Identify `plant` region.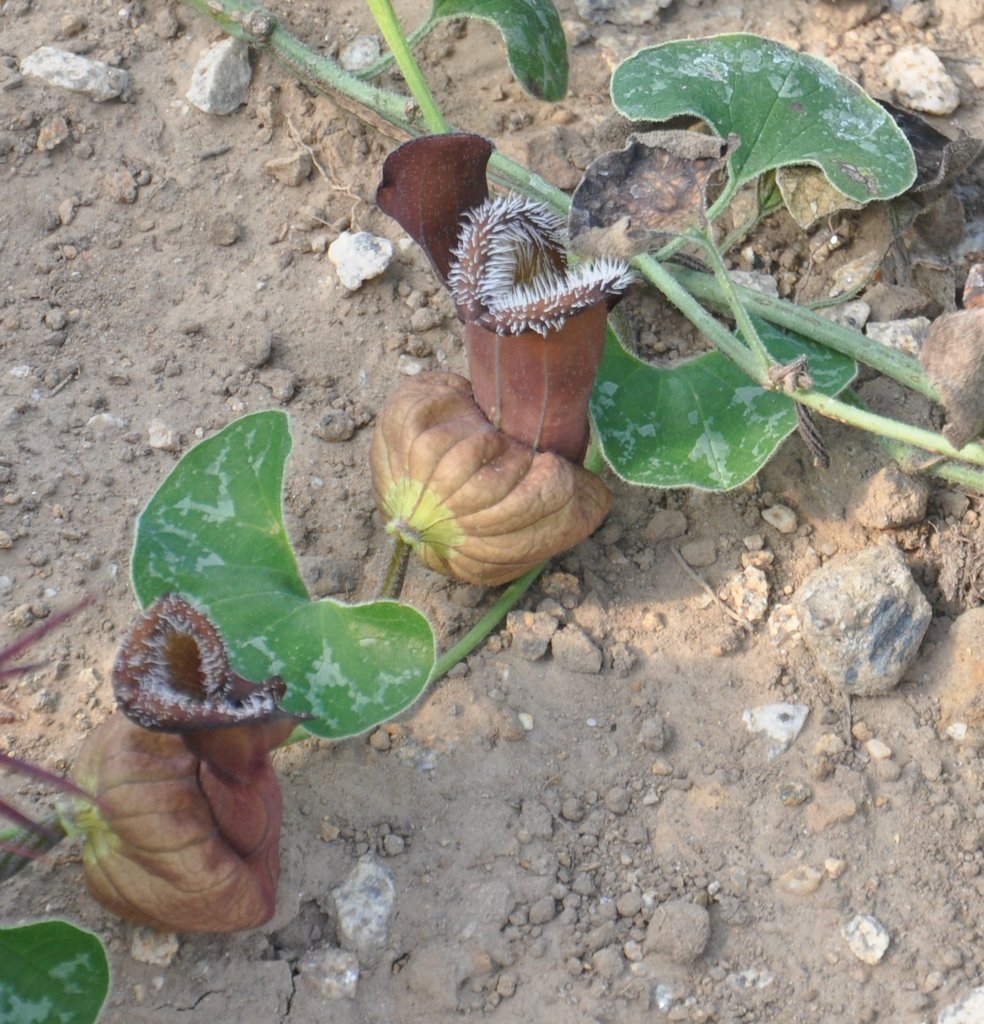
Region: box=[0, 0, 930, 940].
